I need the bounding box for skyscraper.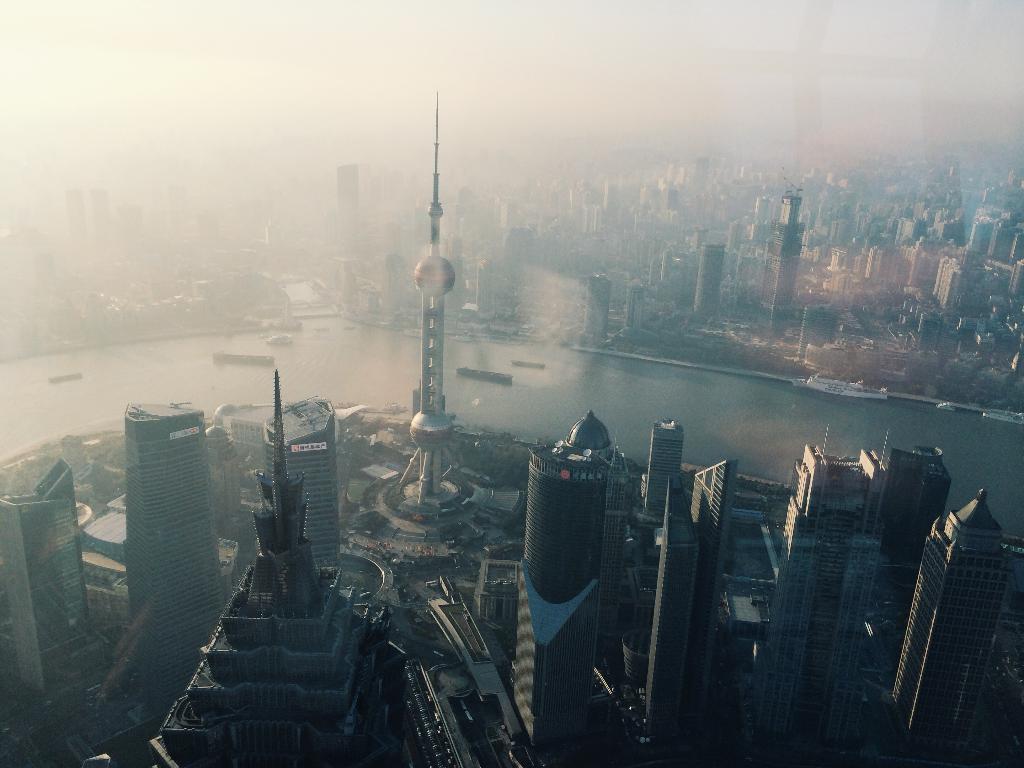
Here it is: (934, 252, 956, 311).
